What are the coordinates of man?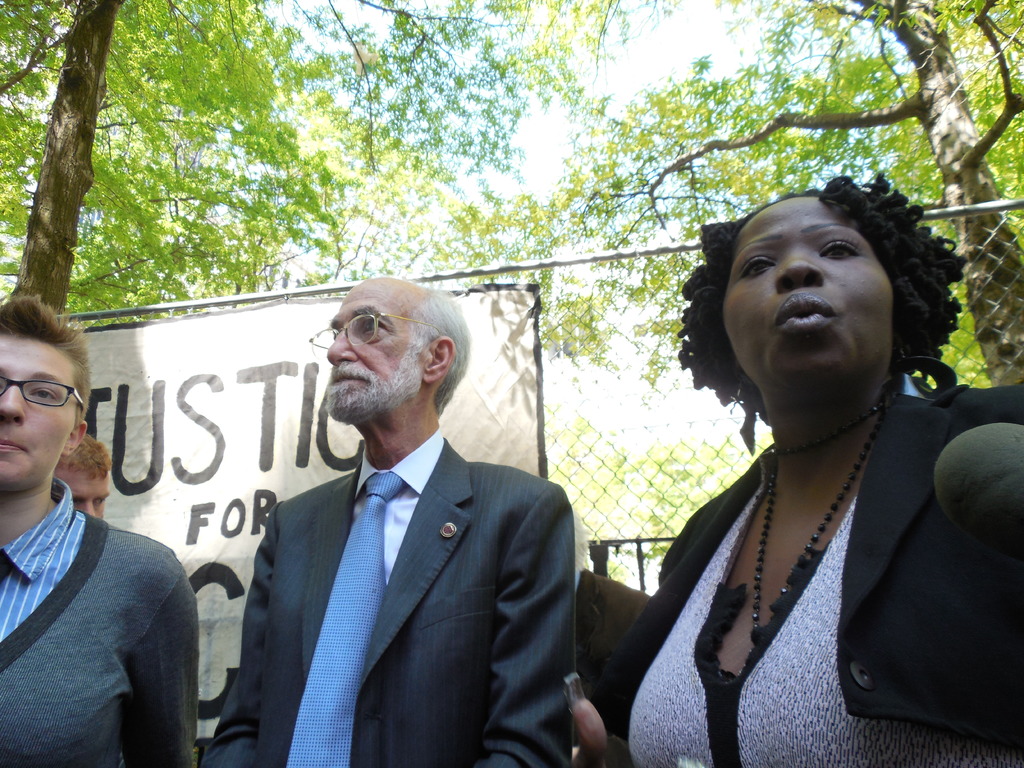
0:297:204:767.
